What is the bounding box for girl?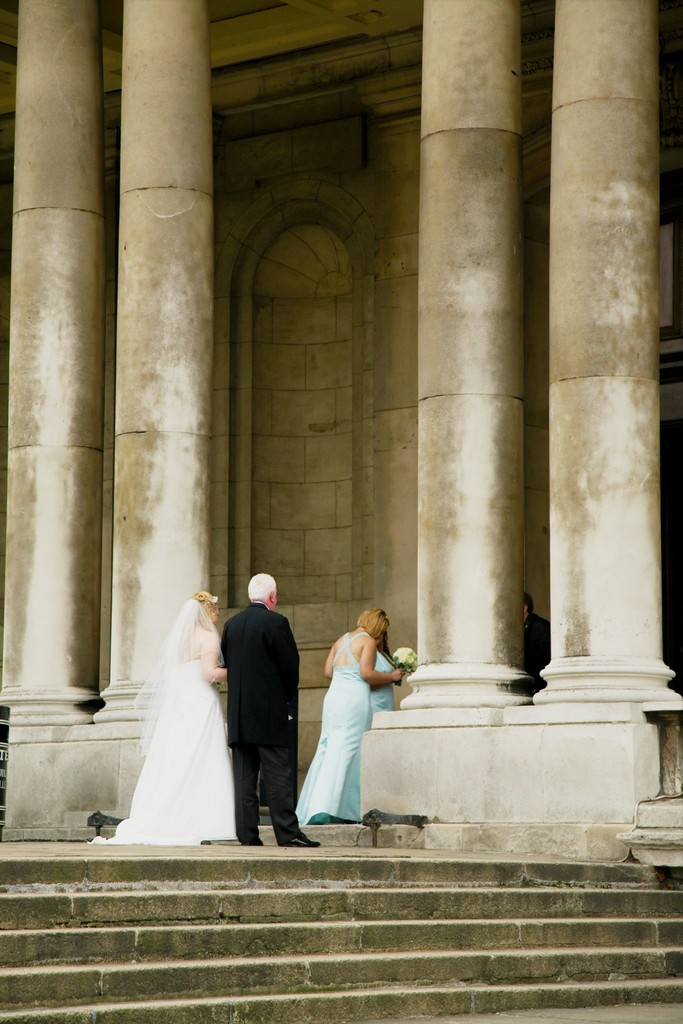
[x1=86, y1=591, x2=227, y2=846].
